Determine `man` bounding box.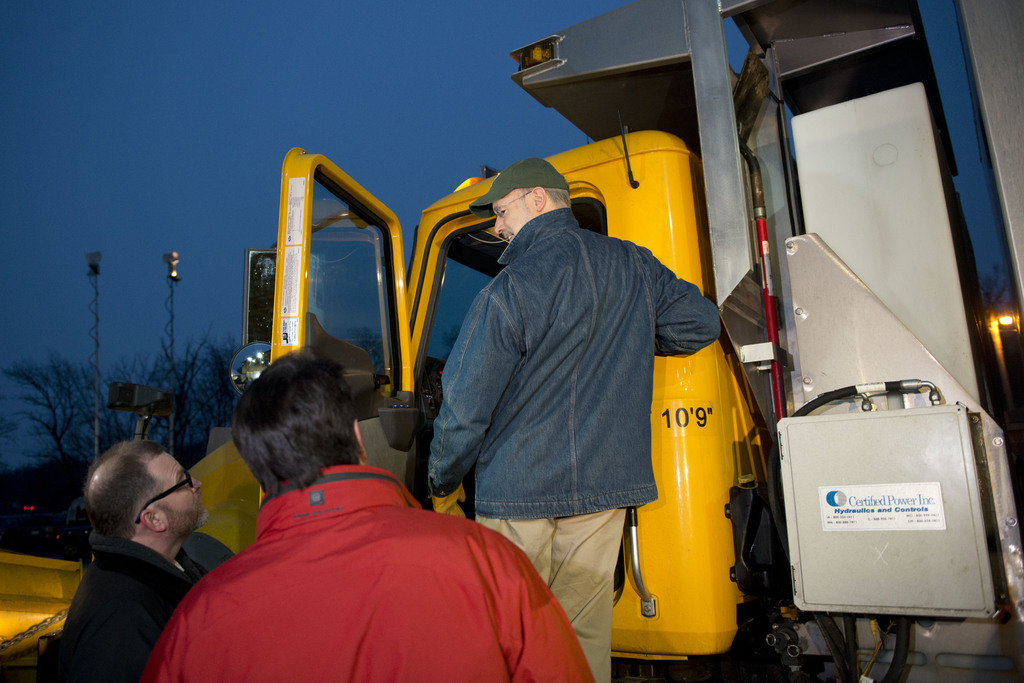
Determined: 141:342:596:682.
